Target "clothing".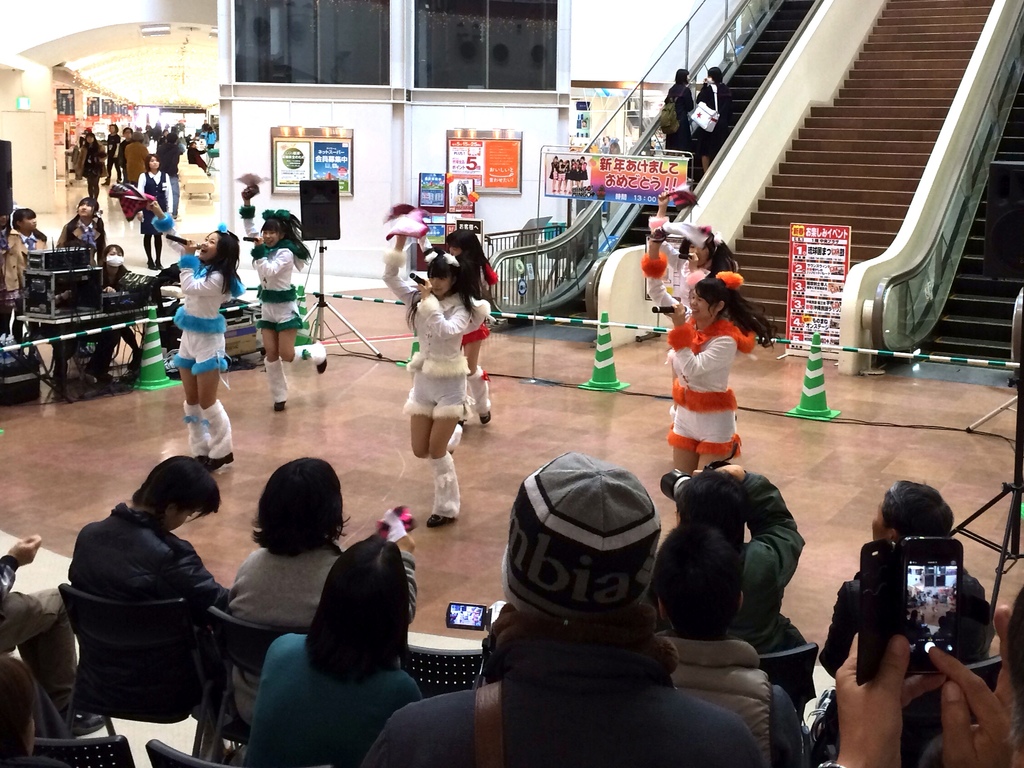
Target region: (left=64, top=487, right=221, bottom=730).
